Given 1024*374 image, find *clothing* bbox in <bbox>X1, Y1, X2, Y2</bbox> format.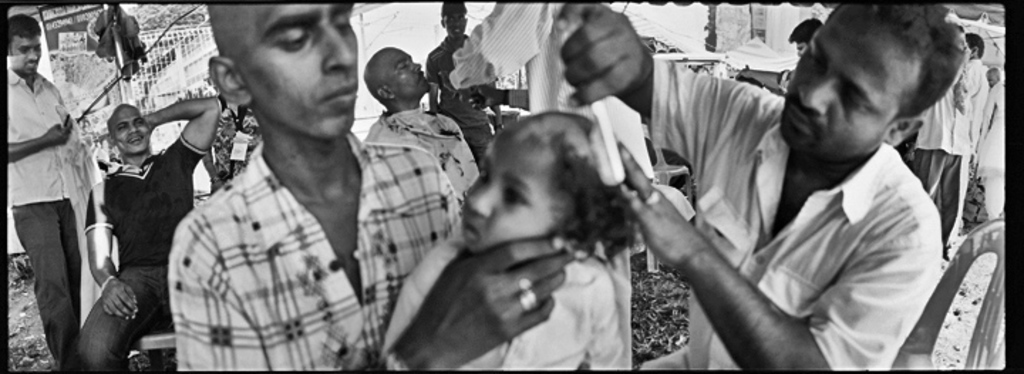
<bbox>77, 132, 210, 373</bbox>.
